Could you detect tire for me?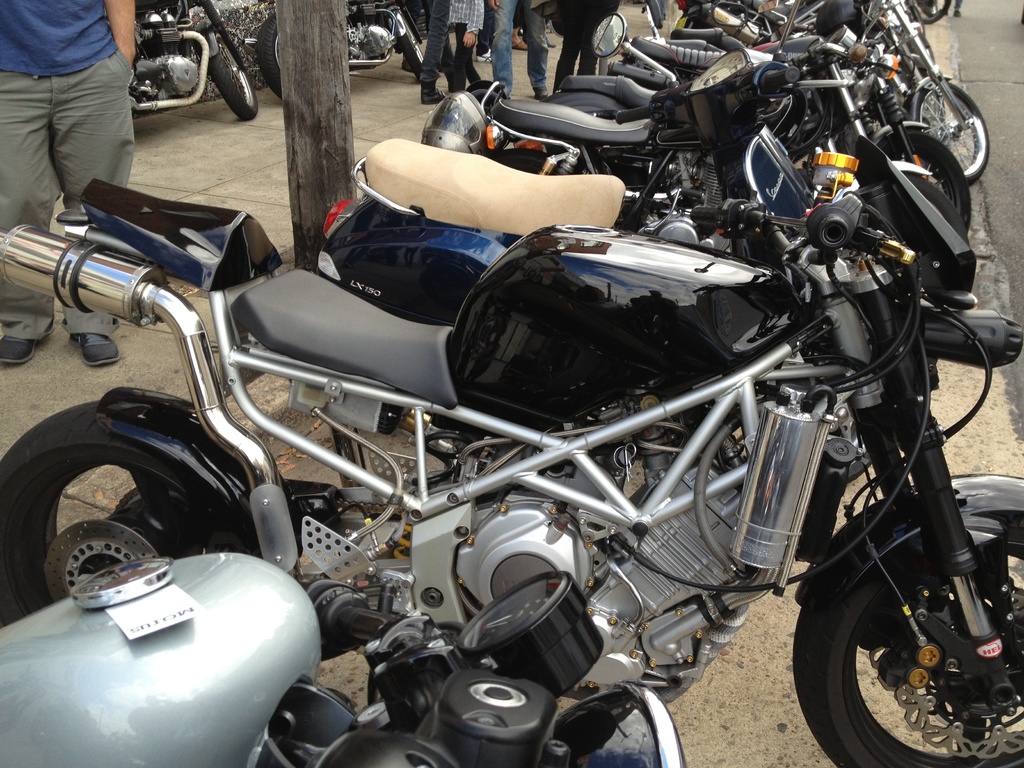
Detection result: x1=910, y1=0, x2=954, y2=24.
